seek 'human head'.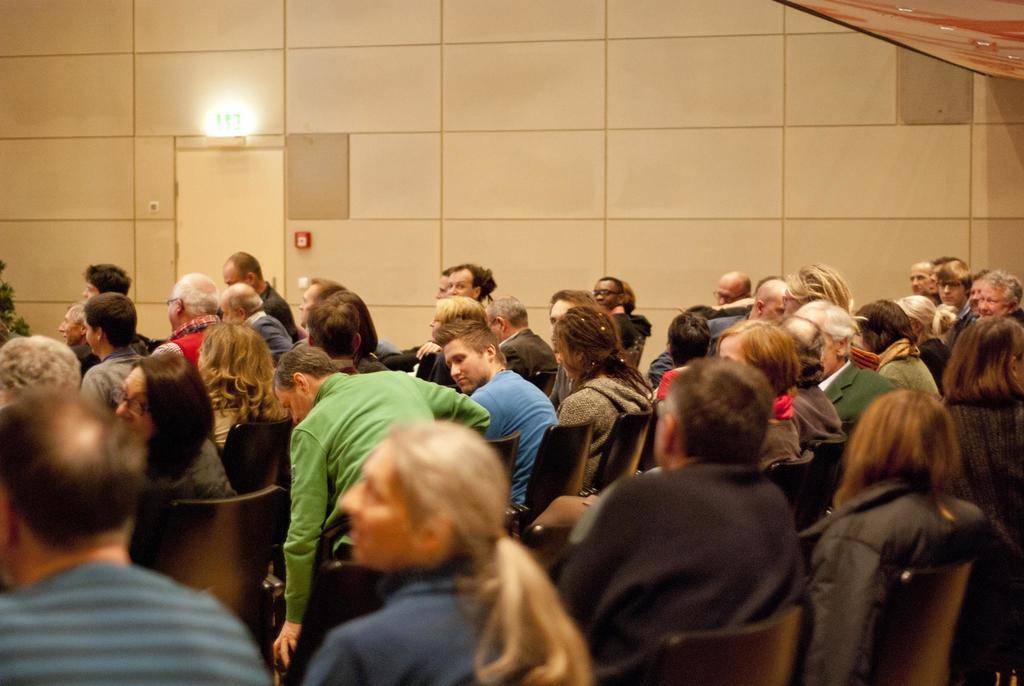
BBox(547, 289, 596, 350).
